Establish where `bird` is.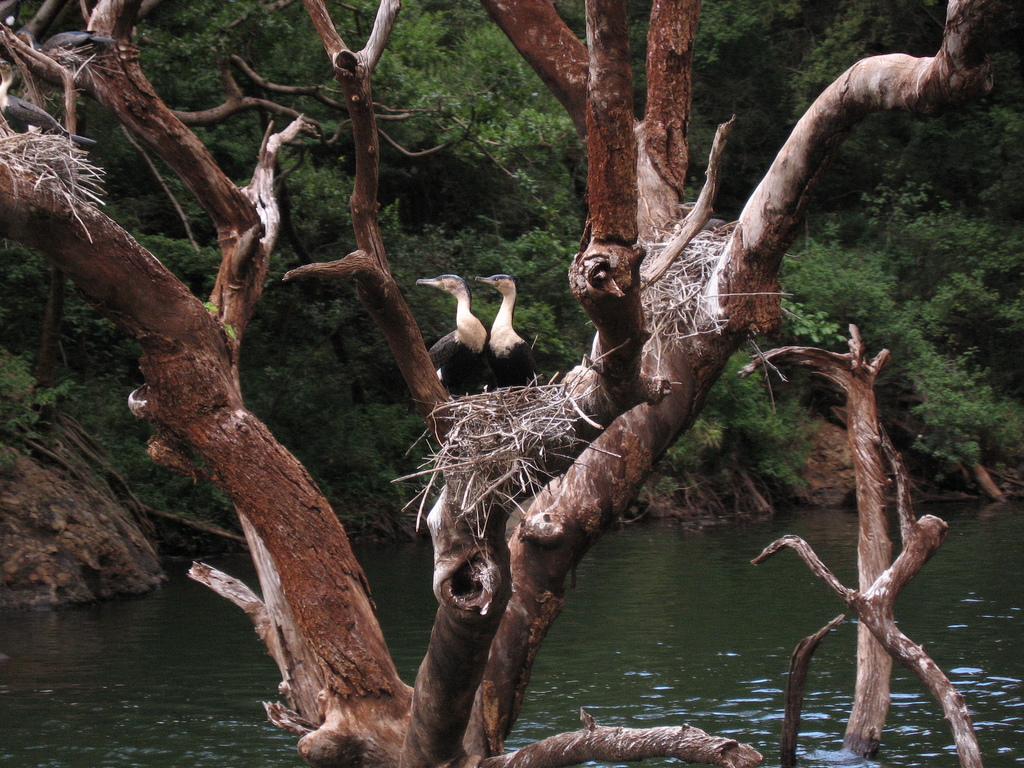
Established at pyautogui.locateOnScreen(413, 272, 493, 405).
